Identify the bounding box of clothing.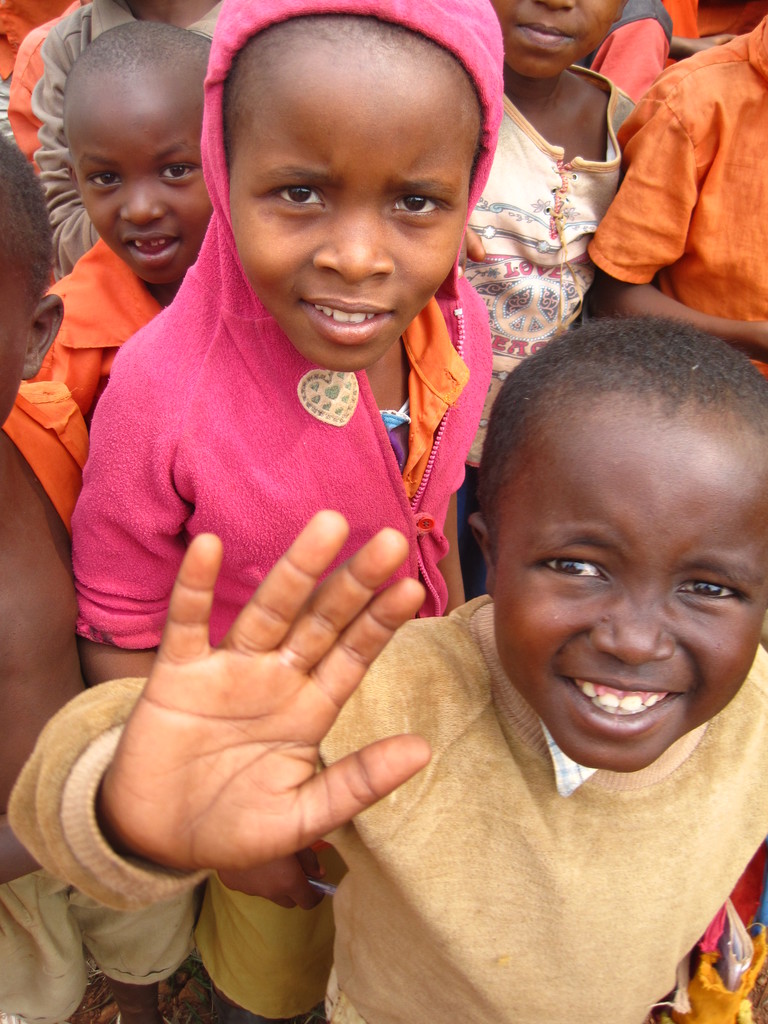
bbox(0, 232, 163, 526).
